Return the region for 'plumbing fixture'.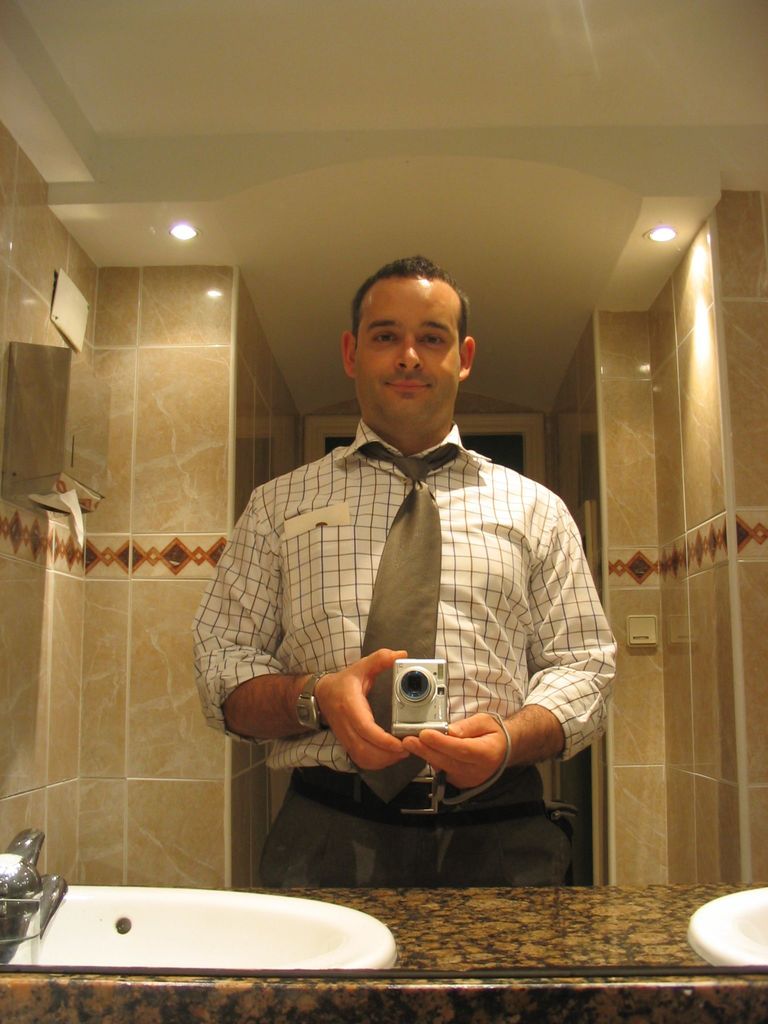
{"left": 0, "top": 822, "right": 60, "bottom": 949}.
